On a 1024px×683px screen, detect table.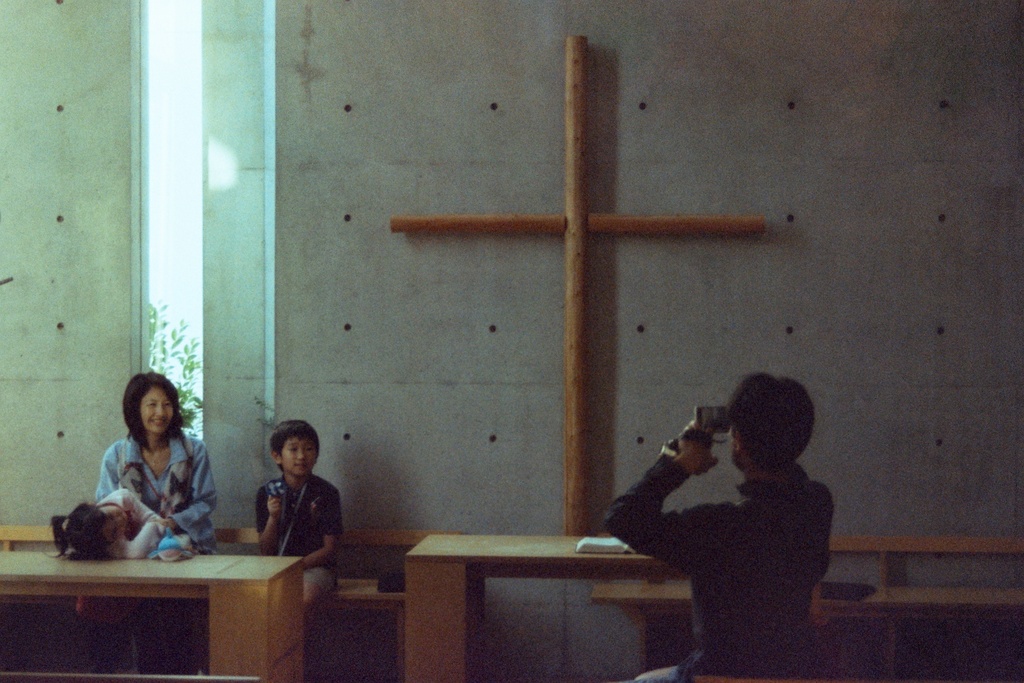
400 531 817 682.
